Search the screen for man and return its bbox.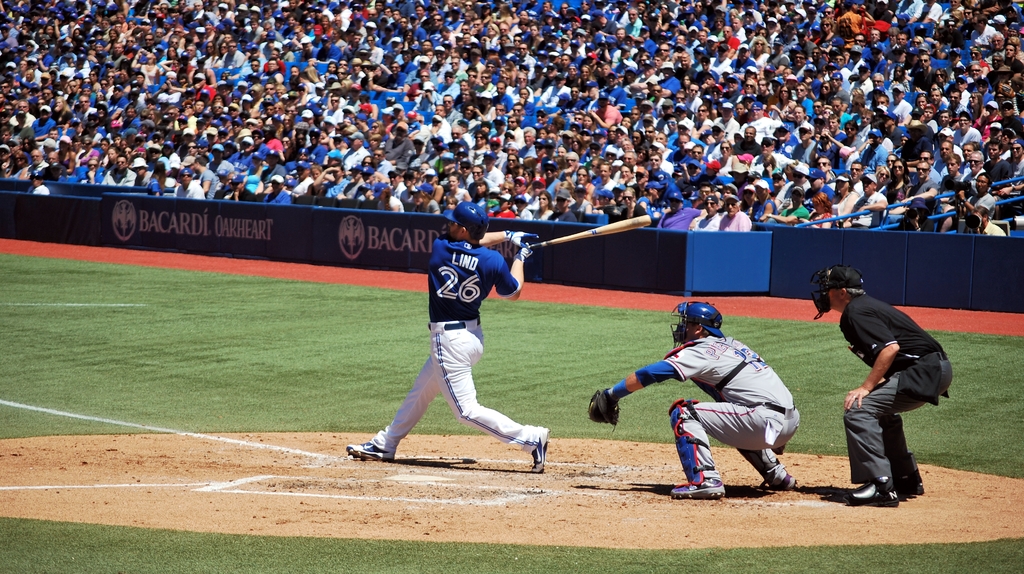
Found: box(169, 168, 205, 202).
